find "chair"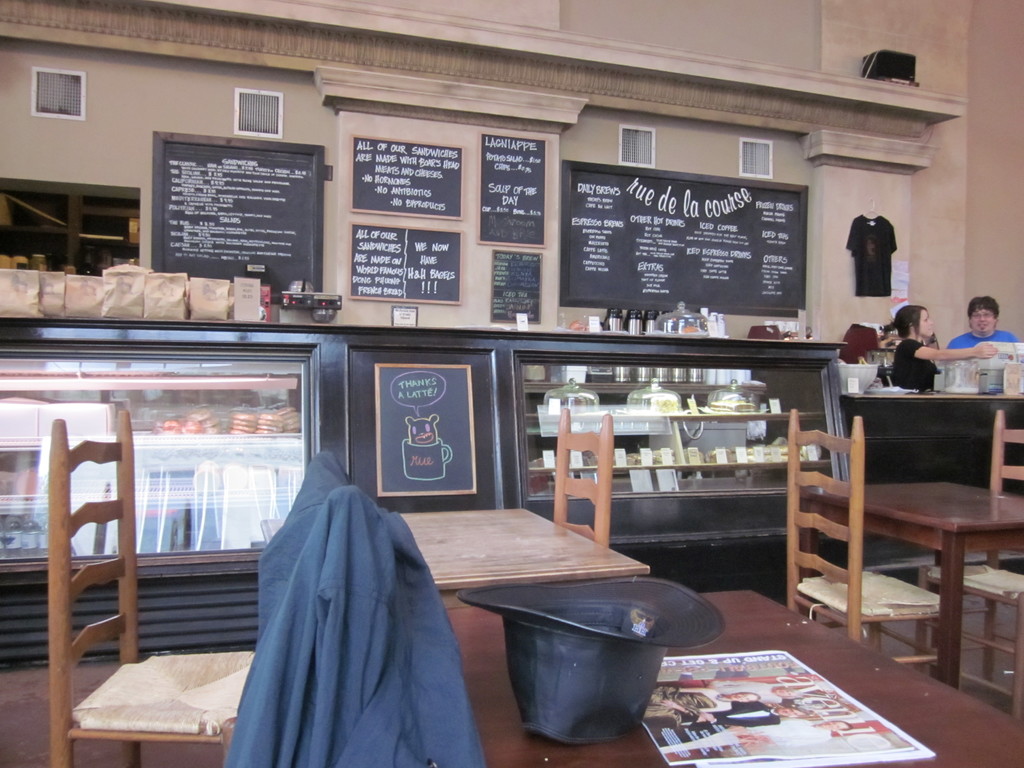
locate(45, 408, 260, 767)
